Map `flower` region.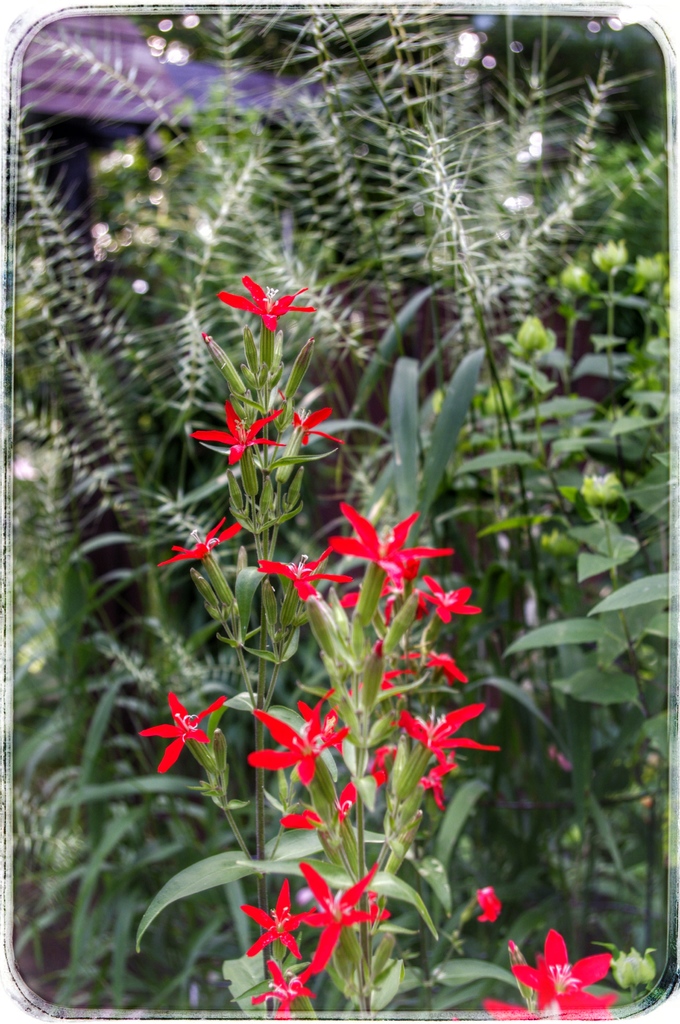
Mapped to (418, 646, 465, 680).
